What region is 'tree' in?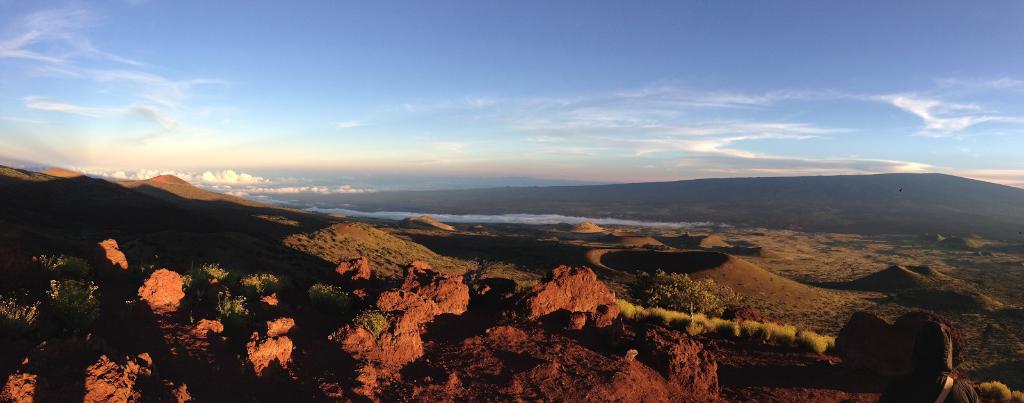
(180, 258, 230, 293).
